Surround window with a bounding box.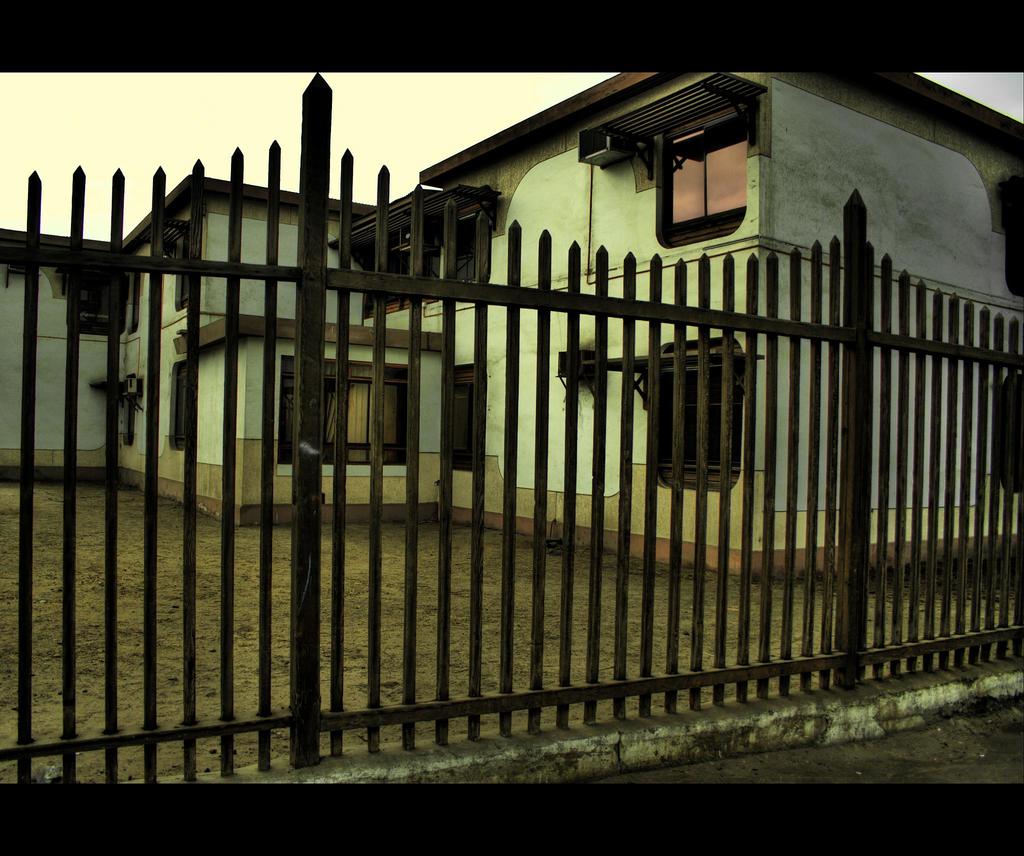
<region>654, 103, 757, 248</region>.
